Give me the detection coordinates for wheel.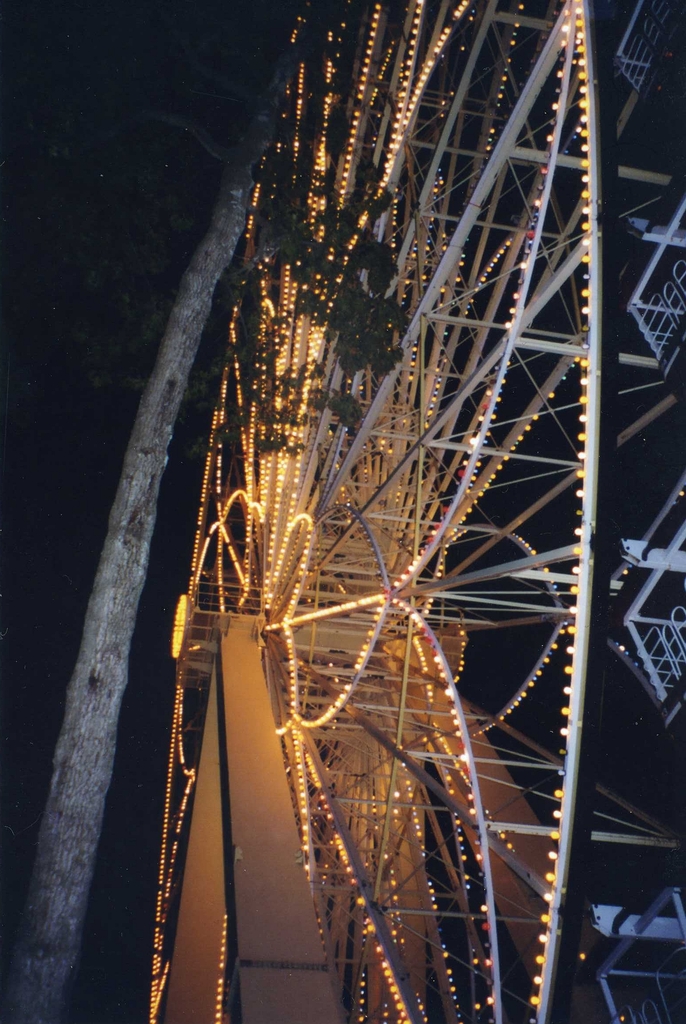
[left=147, top=0, right=606, bottom=1023].
